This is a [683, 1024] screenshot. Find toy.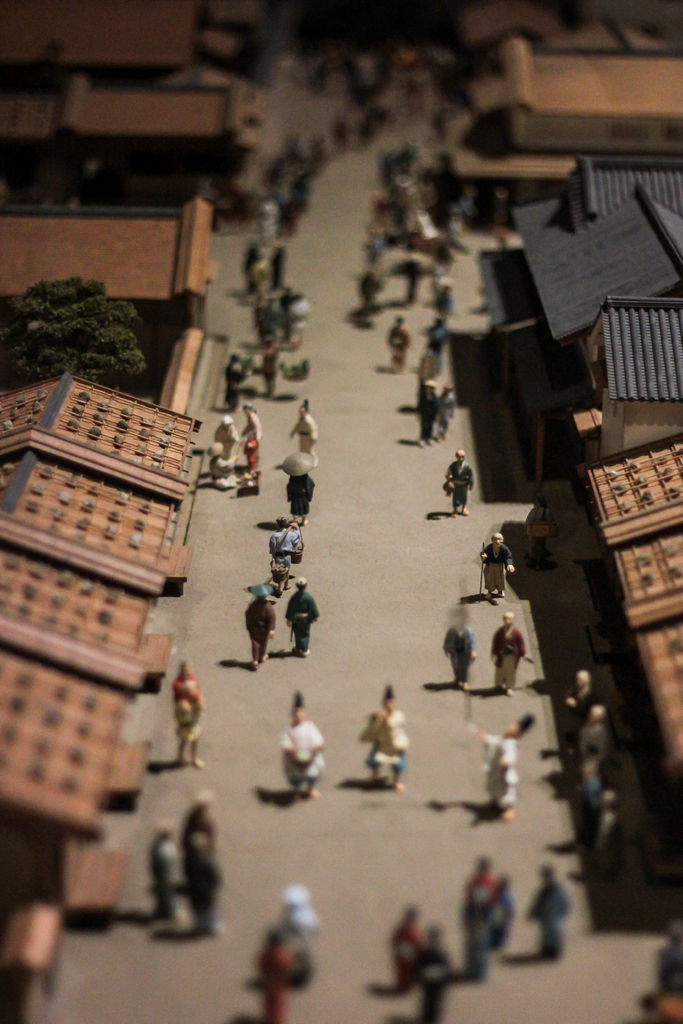
Bounding box: pyautogui.locateOnScreen(179, 830, 229, 935).
